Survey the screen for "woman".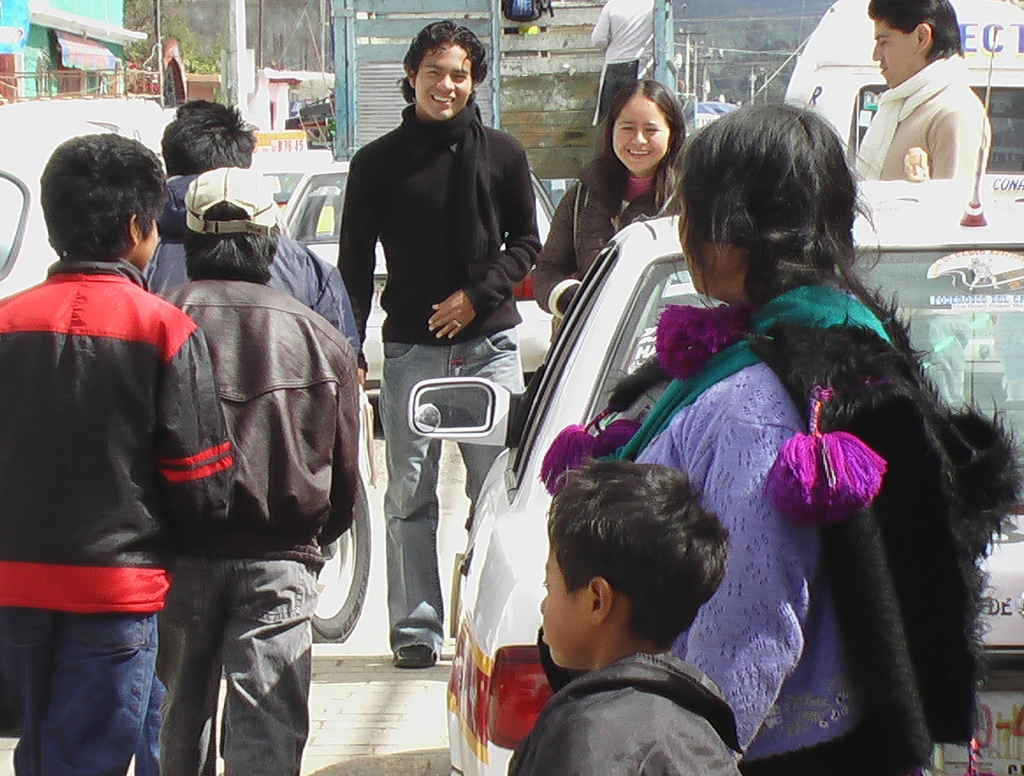
Survey found: 602,100,969,775.
